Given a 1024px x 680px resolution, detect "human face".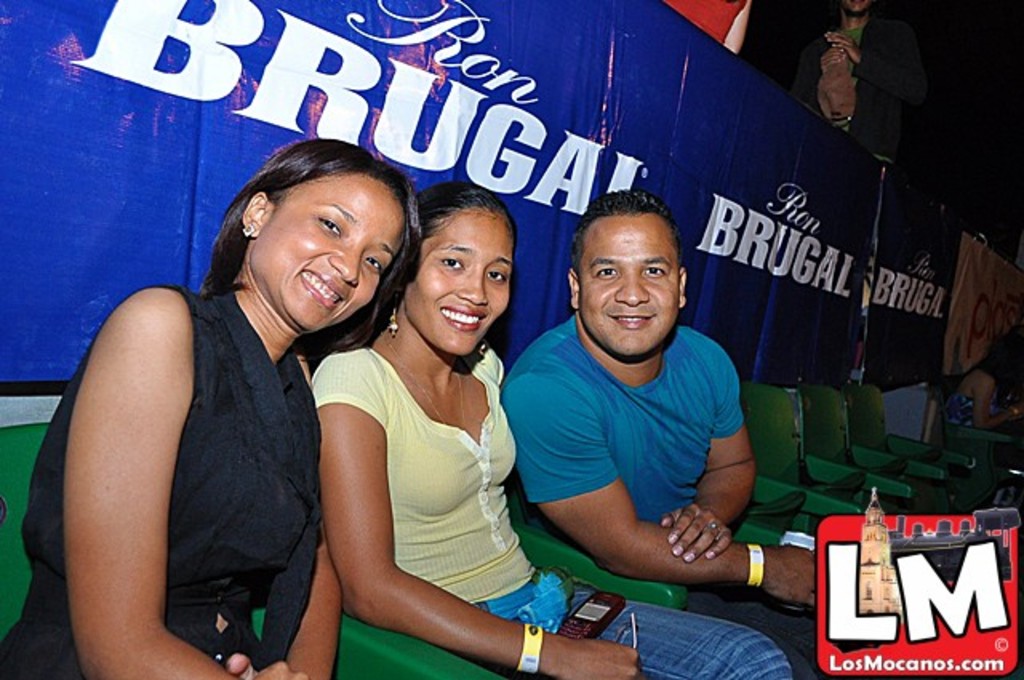
402,208,515,358.
